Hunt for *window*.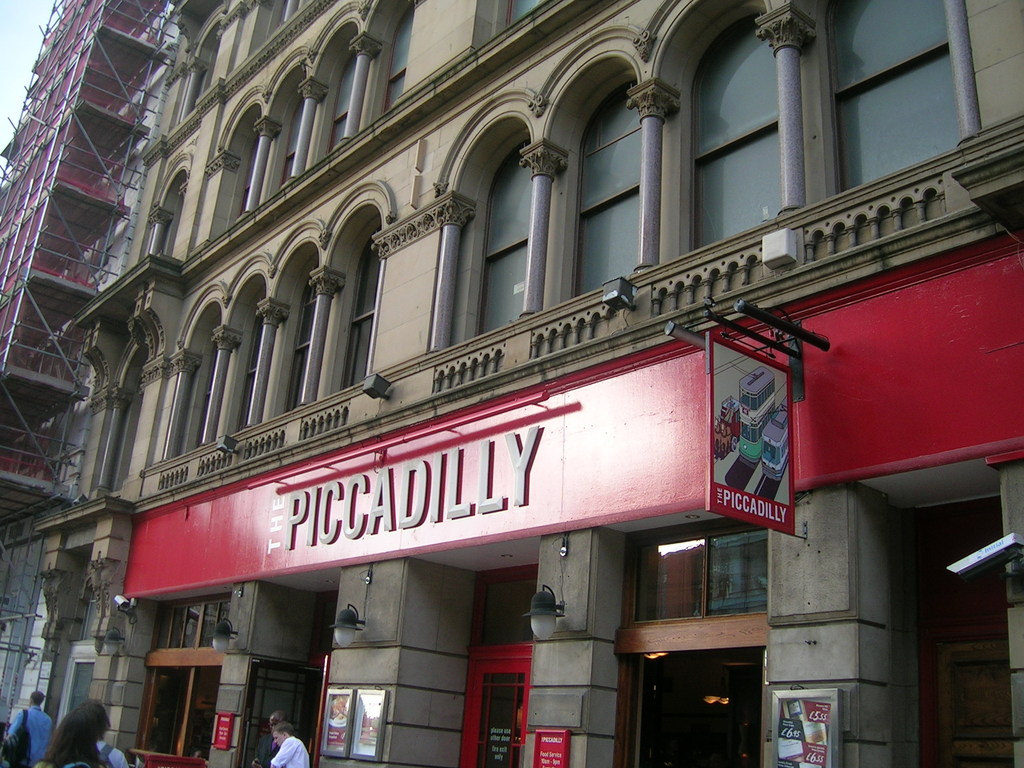
Hunted down at box=[278, 136, 312, 189].
